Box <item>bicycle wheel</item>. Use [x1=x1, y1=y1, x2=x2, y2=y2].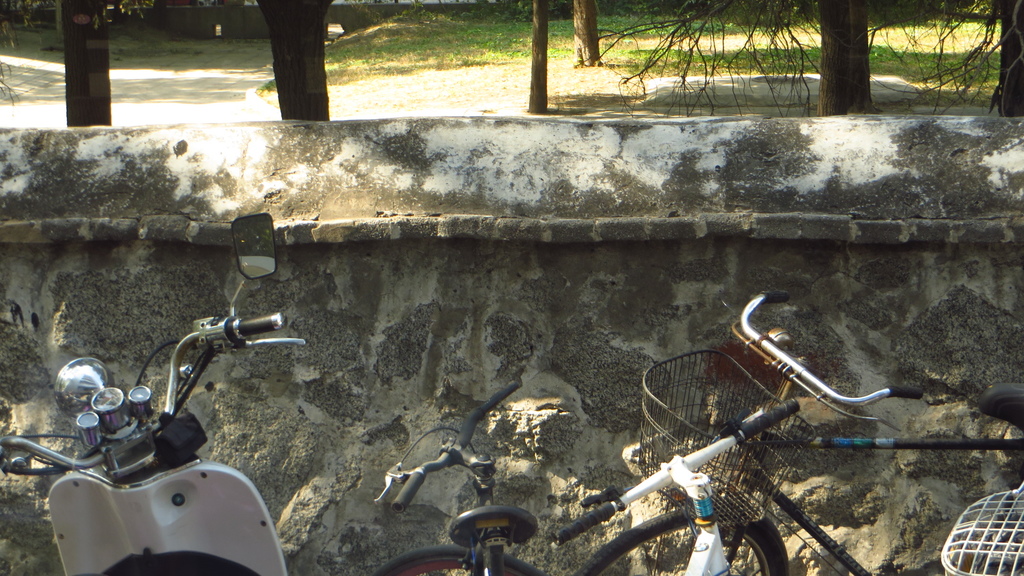
[x1=573, y1=508, x2=791, y2=575].
